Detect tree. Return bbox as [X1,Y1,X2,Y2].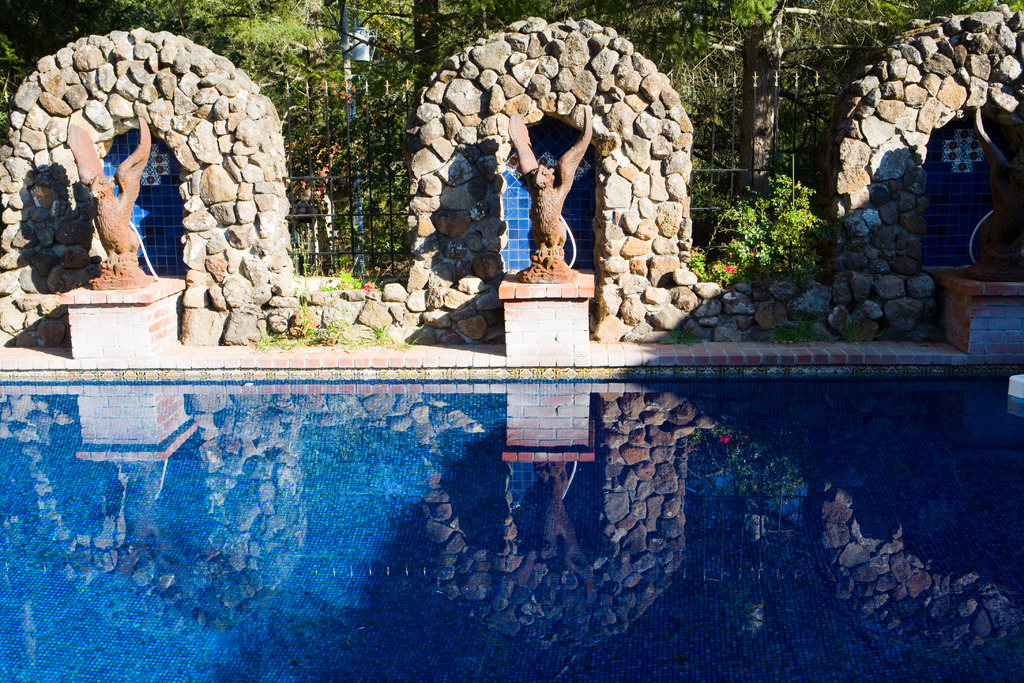
[6,0,350,109].
